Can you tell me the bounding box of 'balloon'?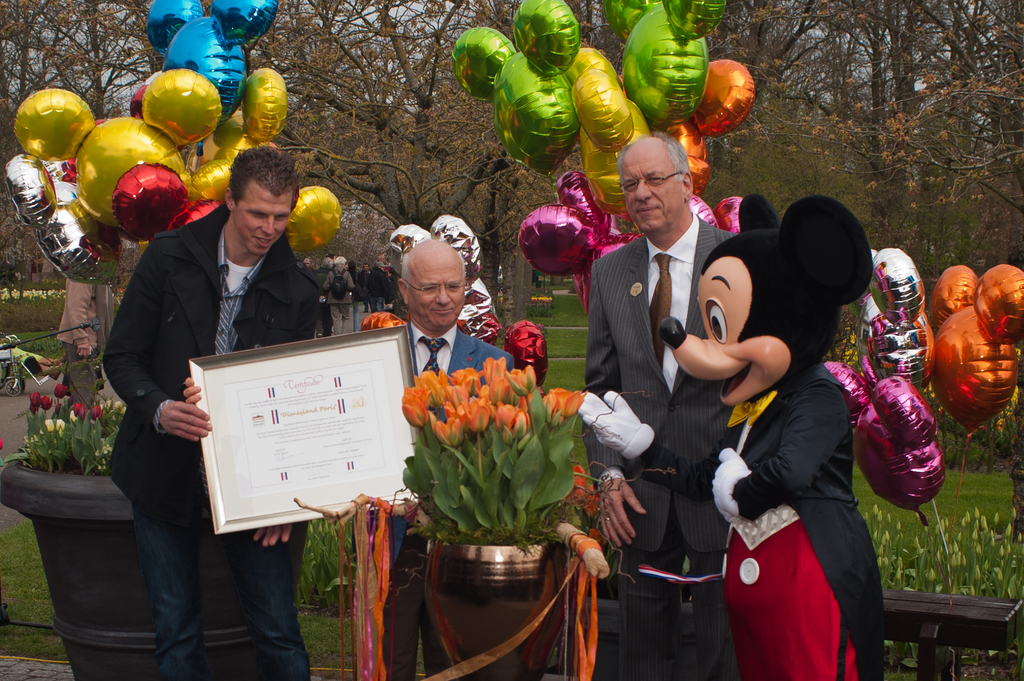
region(506, 320, 550, 395).
